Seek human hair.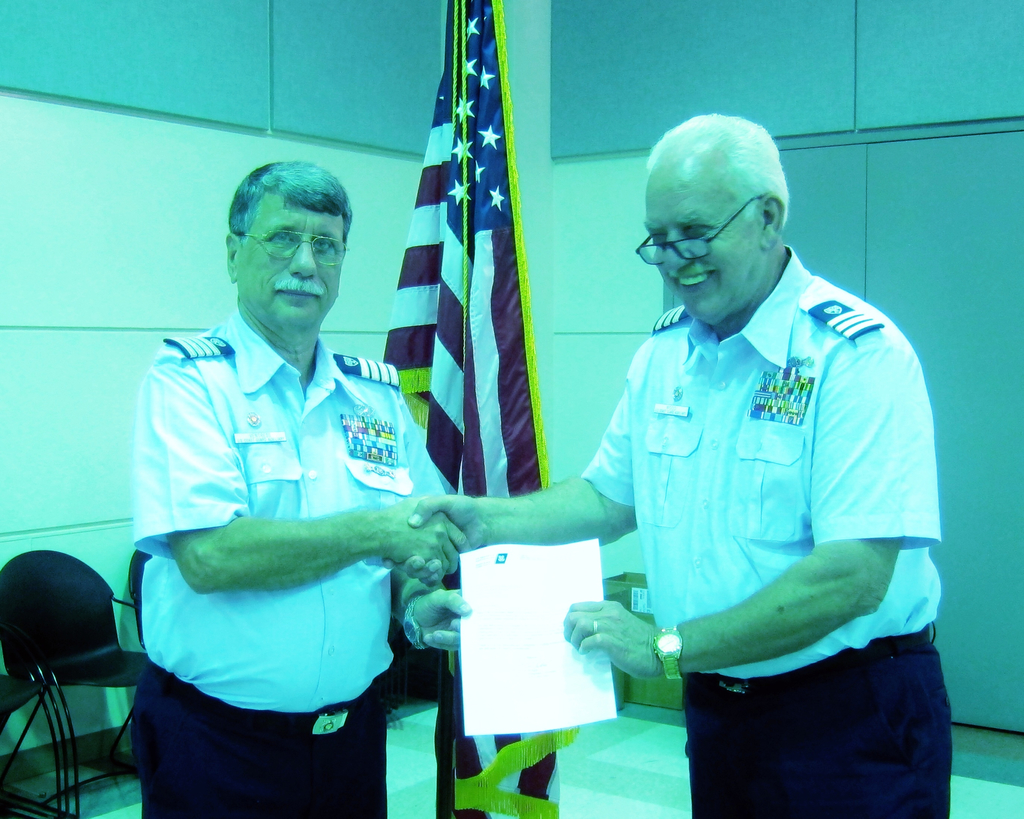
{"x1": 644, "y1": 111, "x2": 794, "y2": 236}.
